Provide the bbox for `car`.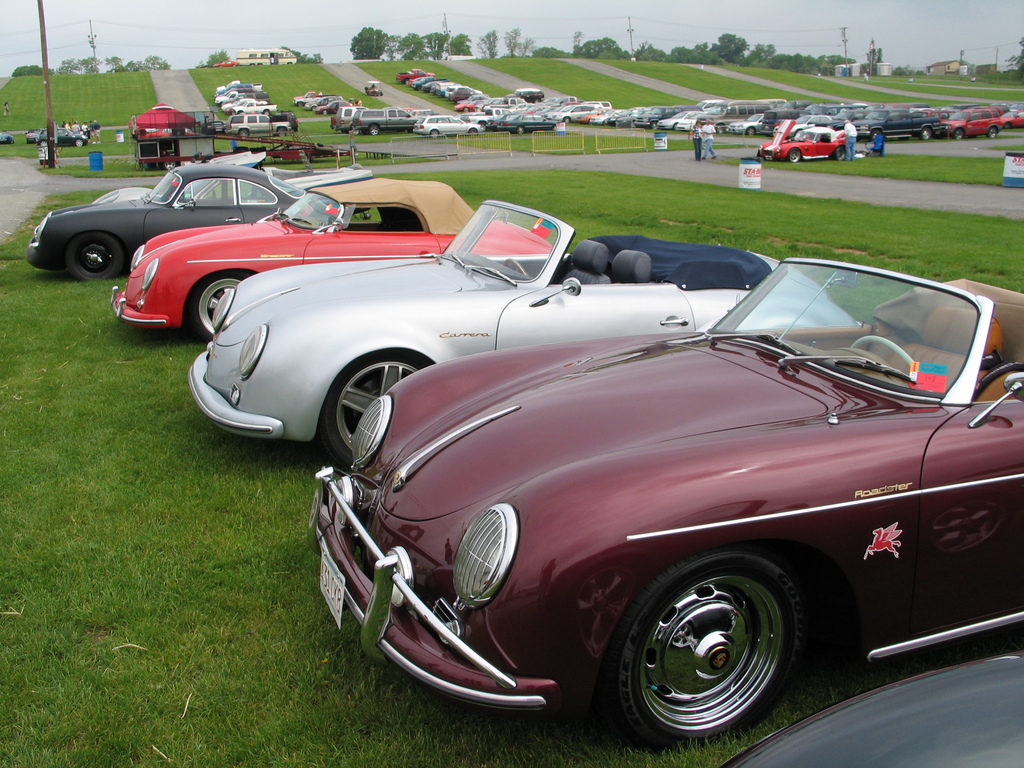
<bbox>191, 200, 870, 468</bbox>.
